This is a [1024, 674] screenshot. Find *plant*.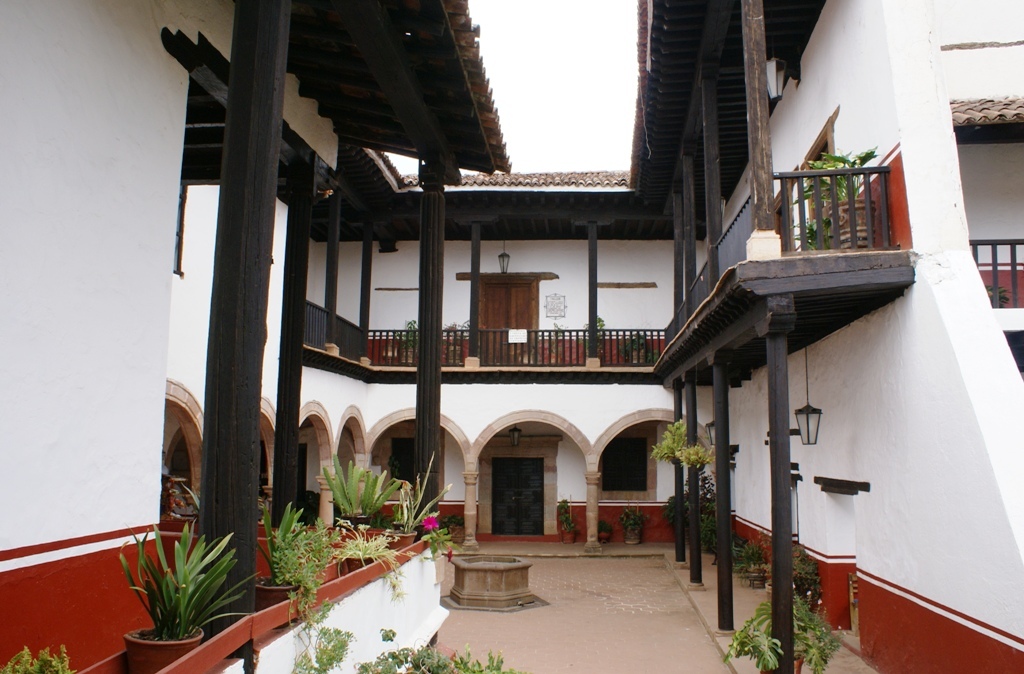
Bounding box: x1=581 y1=310 x2=601 y2=356.
